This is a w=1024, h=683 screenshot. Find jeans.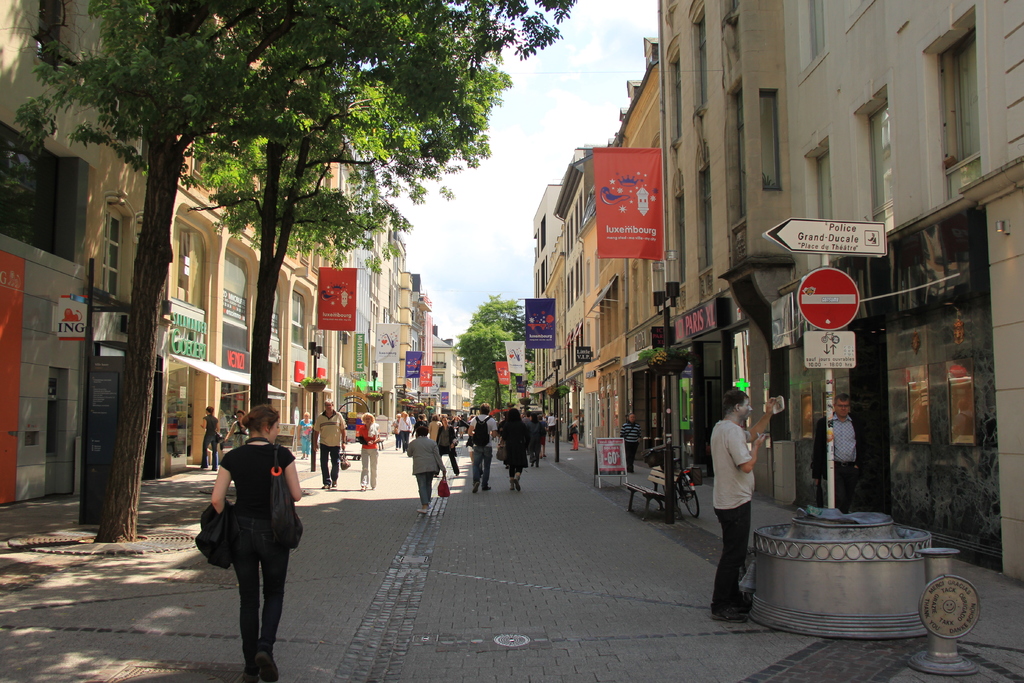
Bounding box: left=623, top=441, right=639, bottom=472.
